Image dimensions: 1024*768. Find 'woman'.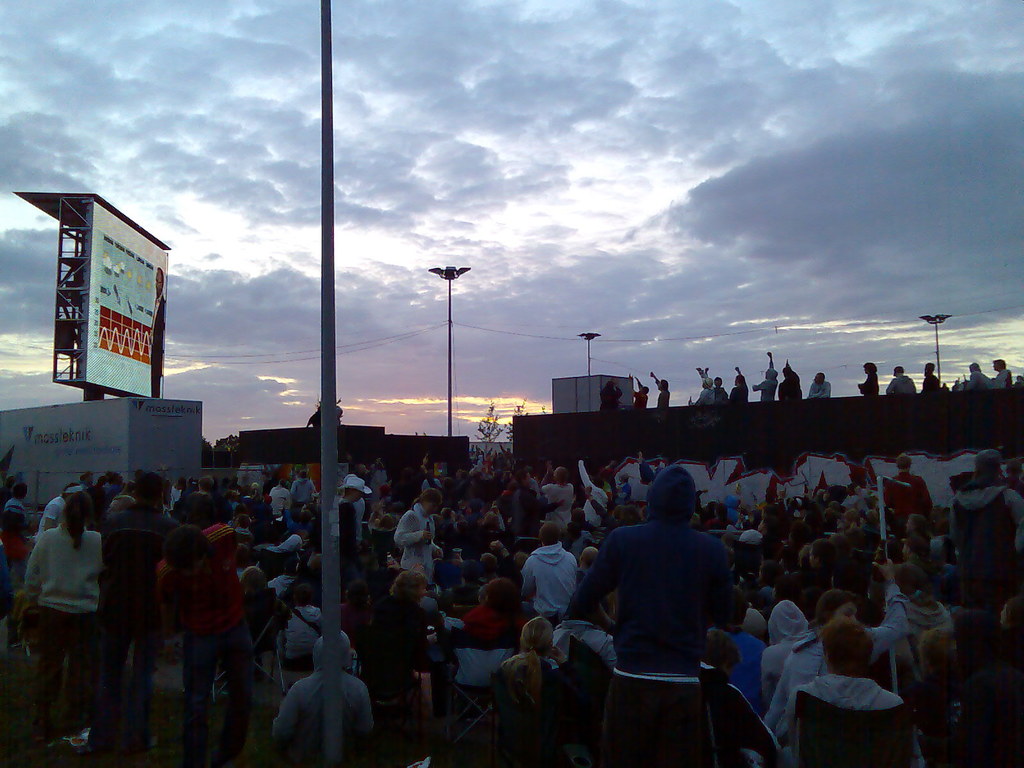
[24,488,104,737].
